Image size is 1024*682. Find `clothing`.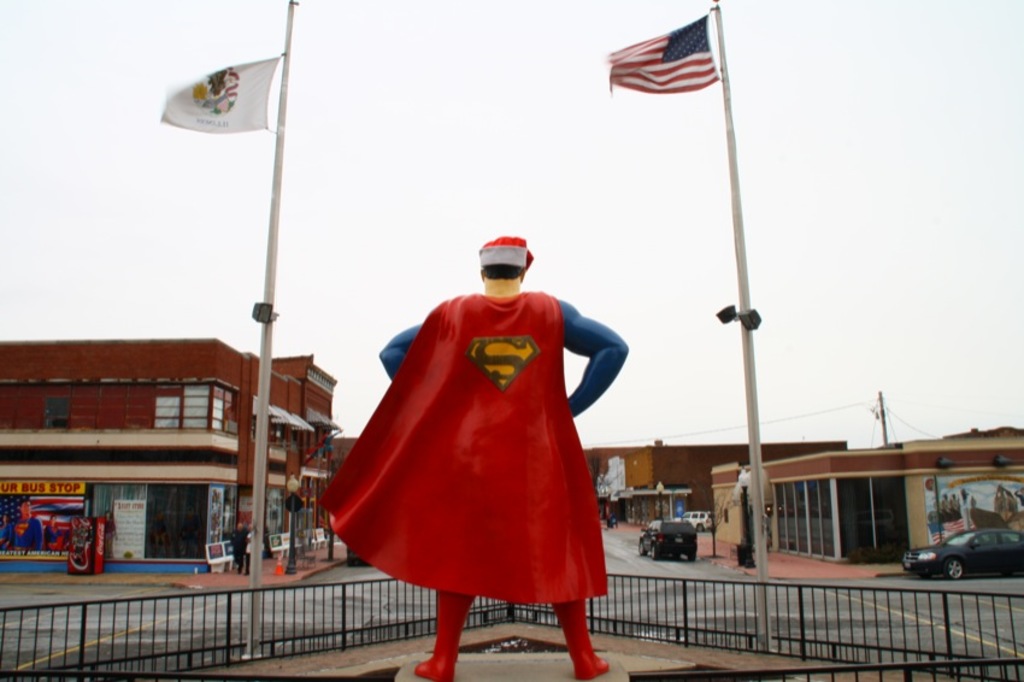
(225,525,246,566).
